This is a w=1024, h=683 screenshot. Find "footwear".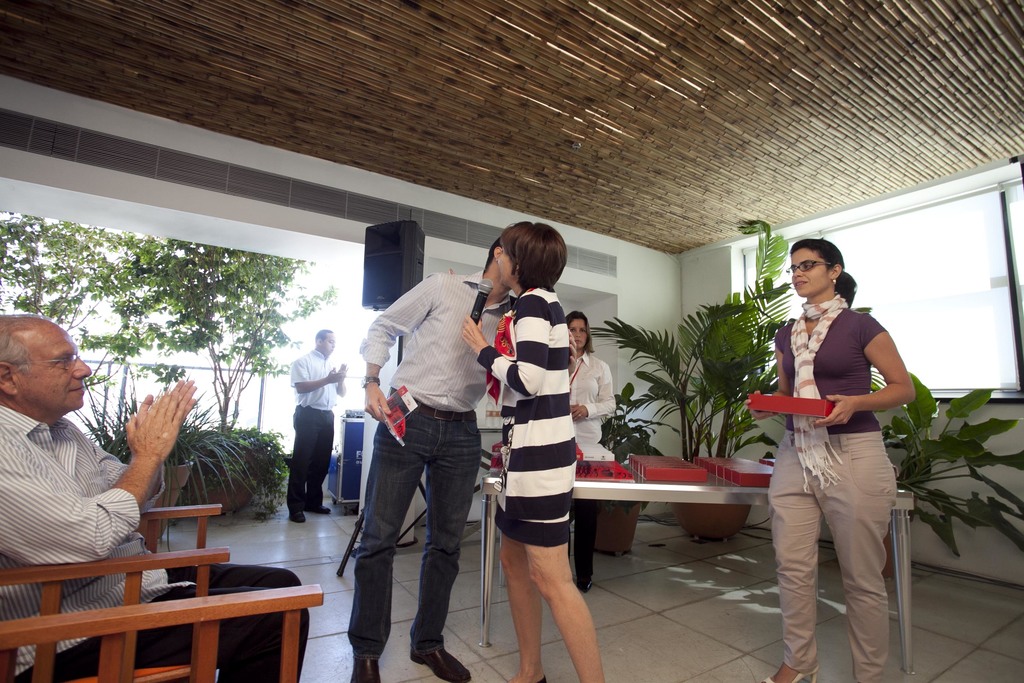
Bounding box: bbox(502, 673, 548, 682).
